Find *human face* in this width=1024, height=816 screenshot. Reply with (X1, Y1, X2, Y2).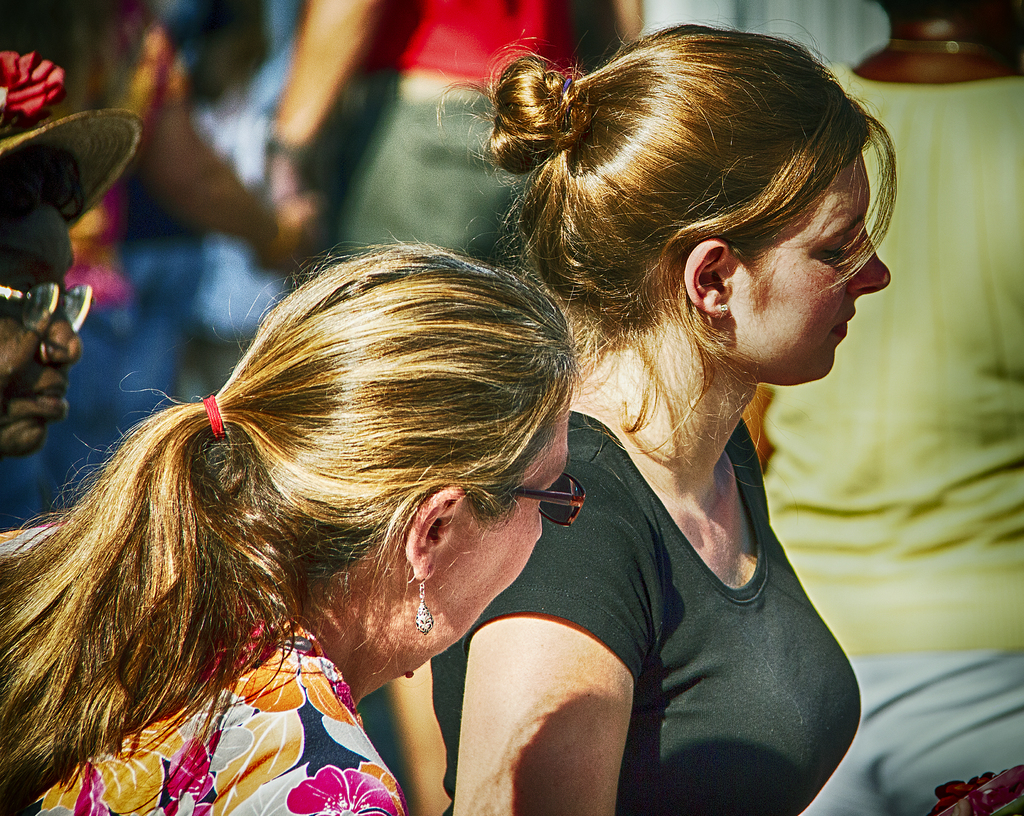
(733, 151, 893, 385).
